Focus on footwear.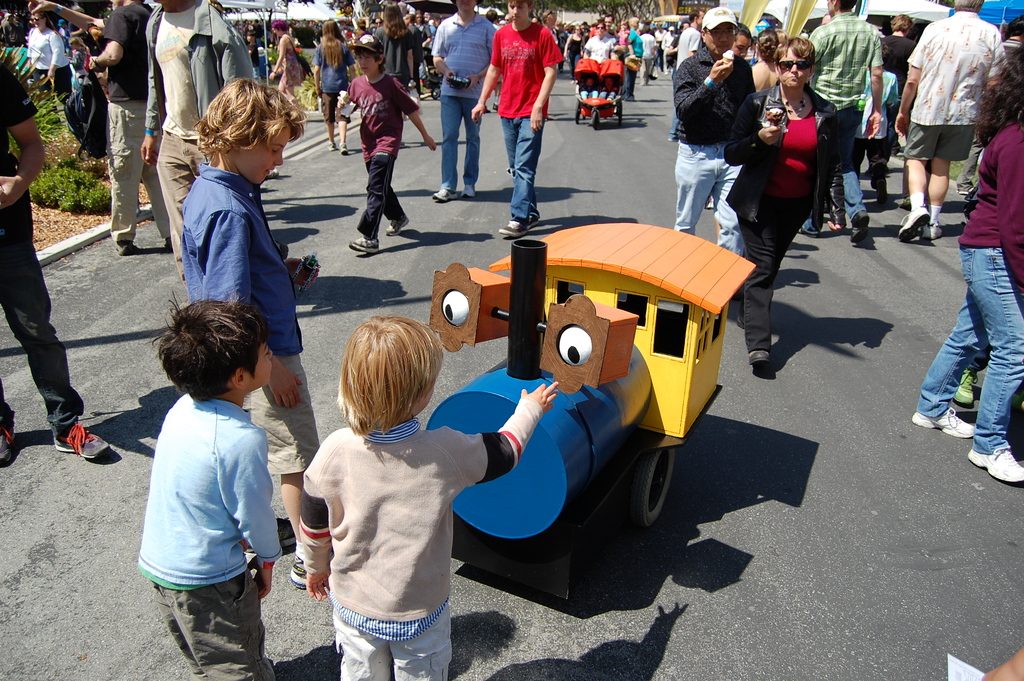
Focused at 748/350/772/364.
